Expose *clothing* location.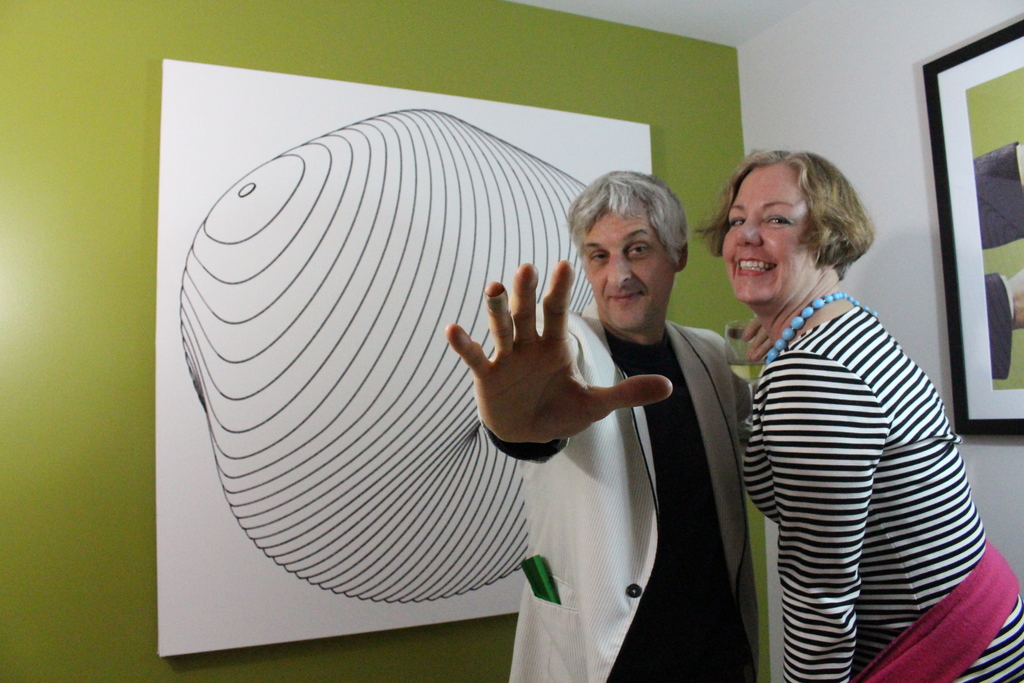
Exposed at 502 294 769 682.
